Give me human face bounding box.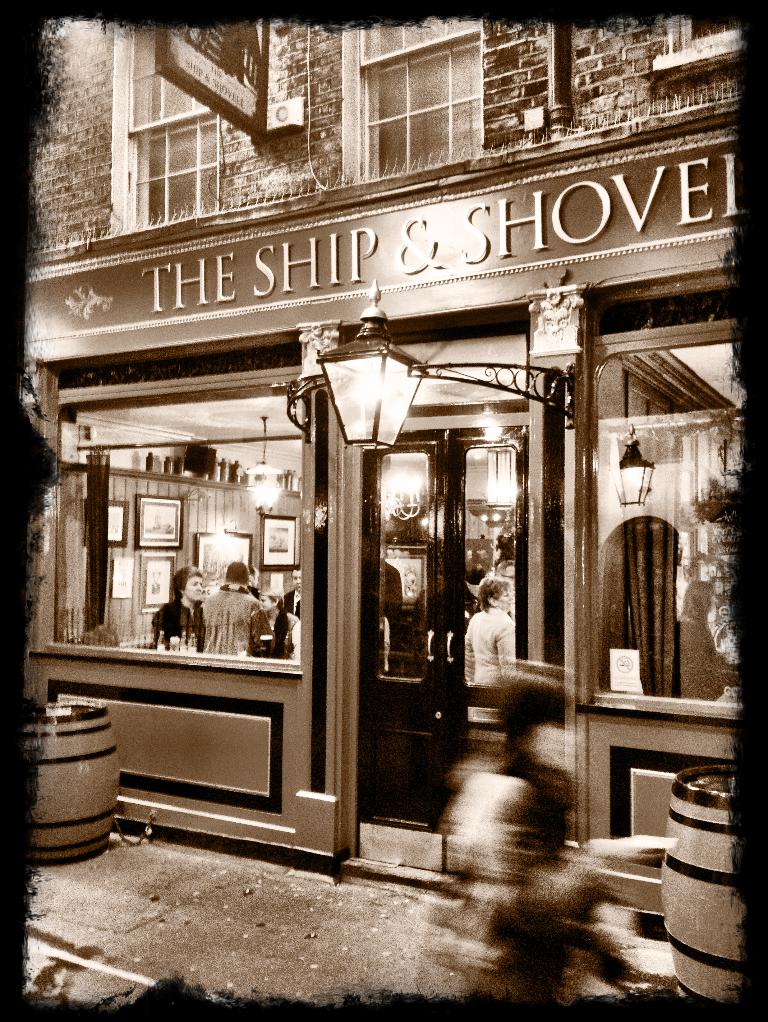
<region>181, 571, 204, 600</region>.
